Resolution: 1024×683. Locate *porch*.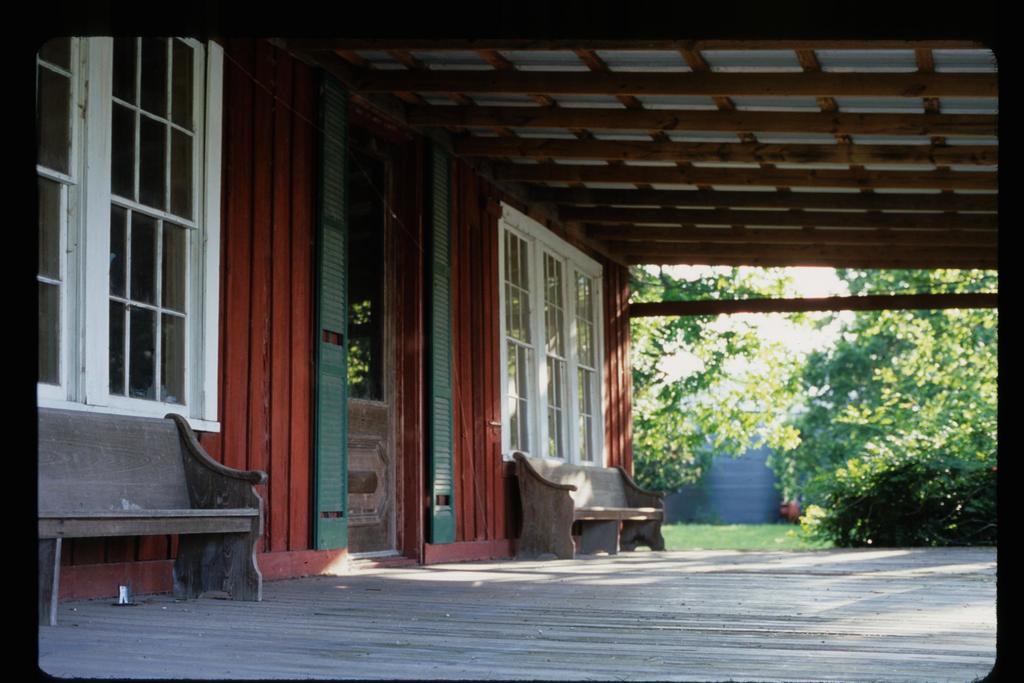
[40, 543, 995, 680].
